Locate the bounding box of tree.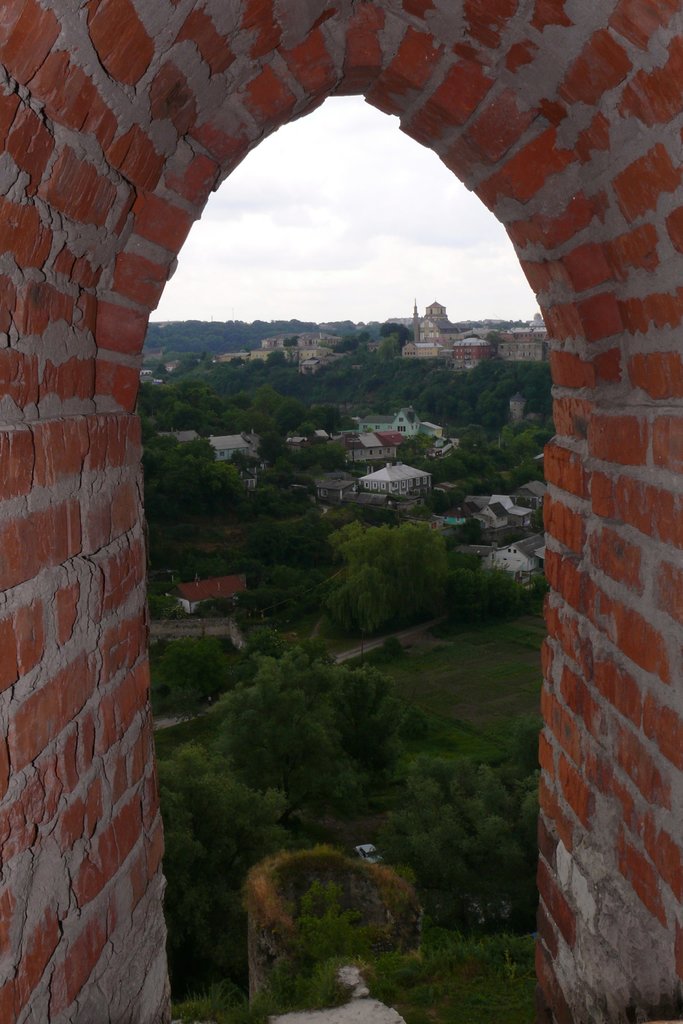
Bounding box: left=153, top=636, right=253, bottom=714.
